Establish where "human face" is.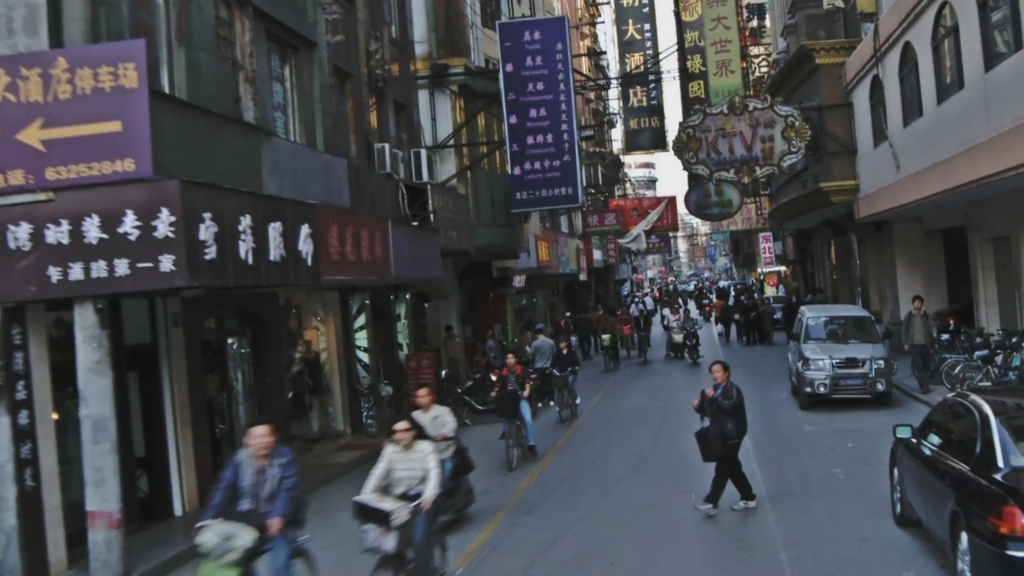
Established at <region>709, 363, 726, 385</region>.
